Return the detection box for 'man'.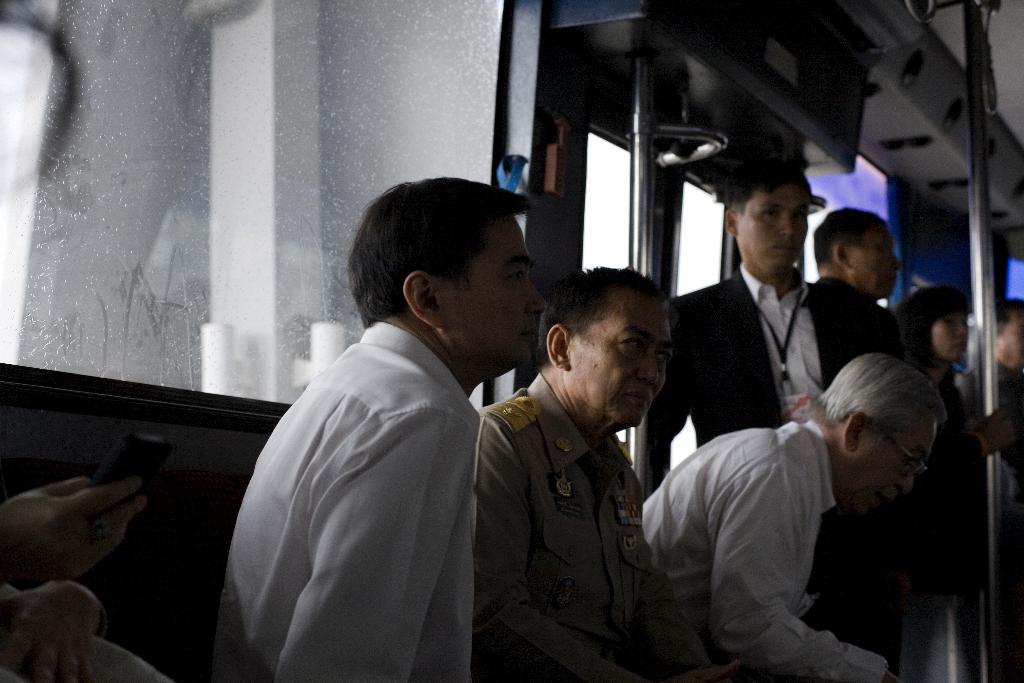
pyautogui.locateOnScreen(989, 302, 1021, 682).
